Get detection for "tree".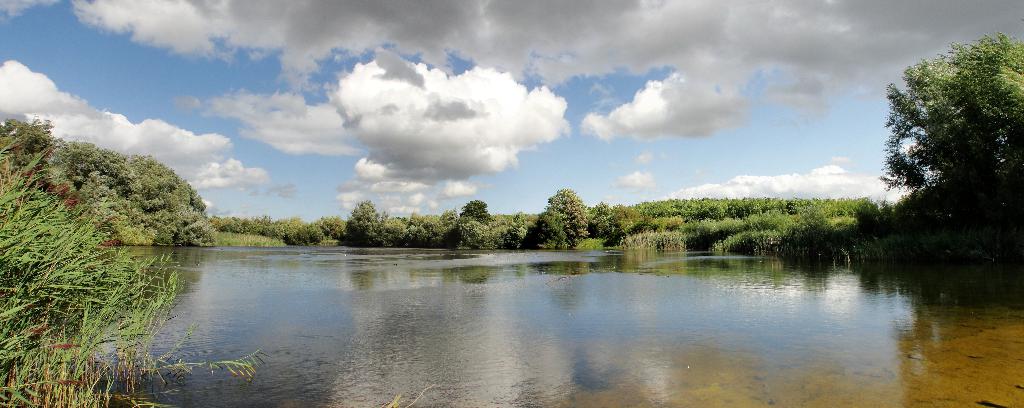
Detection: x1=876 y1=29 x2=1023 y2=237.
